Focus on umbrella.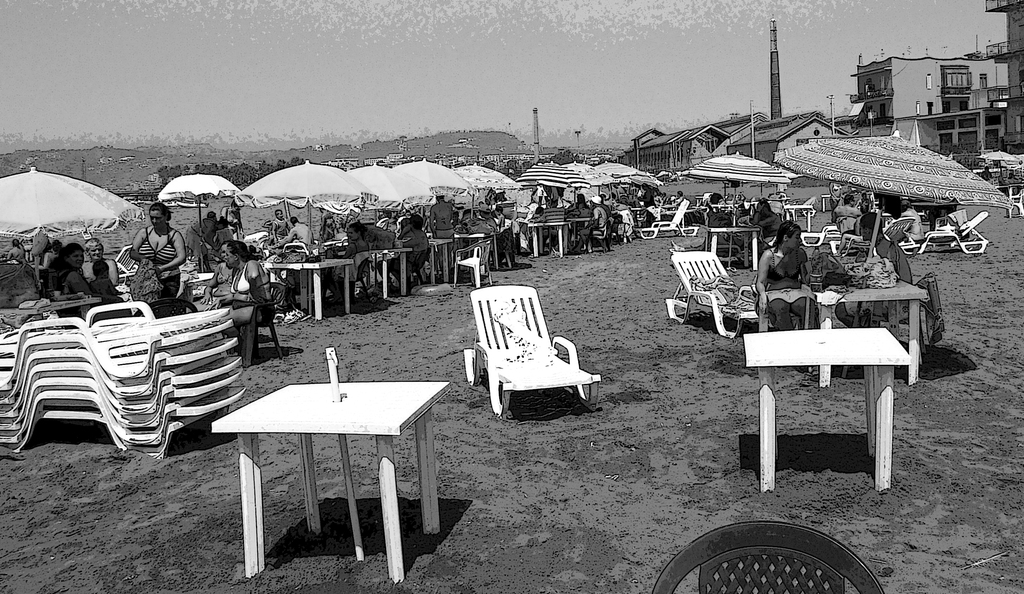
Focused at (769, 131, 1020, 376).
